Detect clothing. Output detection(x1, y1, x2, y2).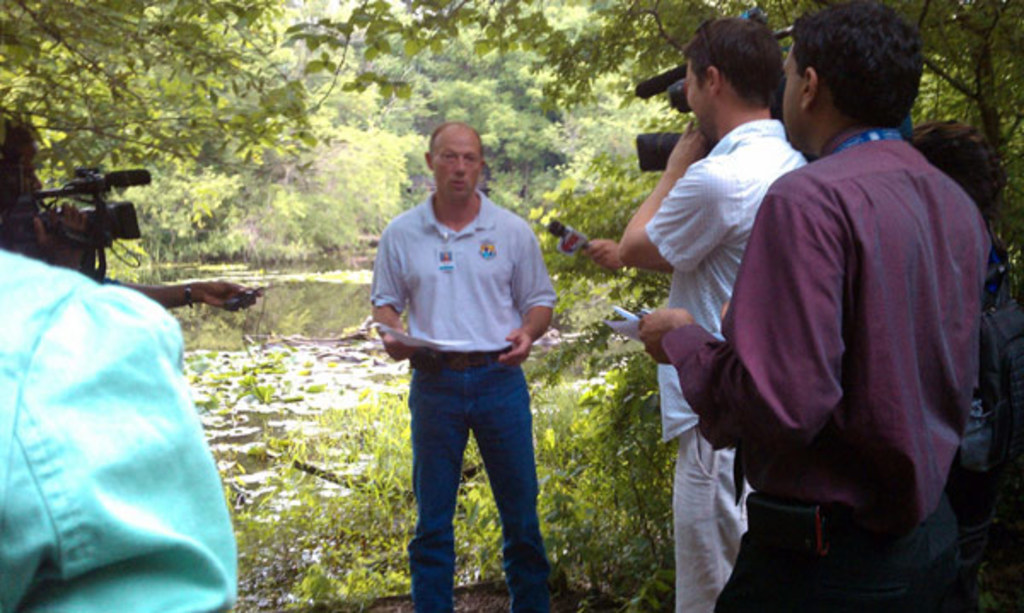
detection(642, 114, 806, 611).
